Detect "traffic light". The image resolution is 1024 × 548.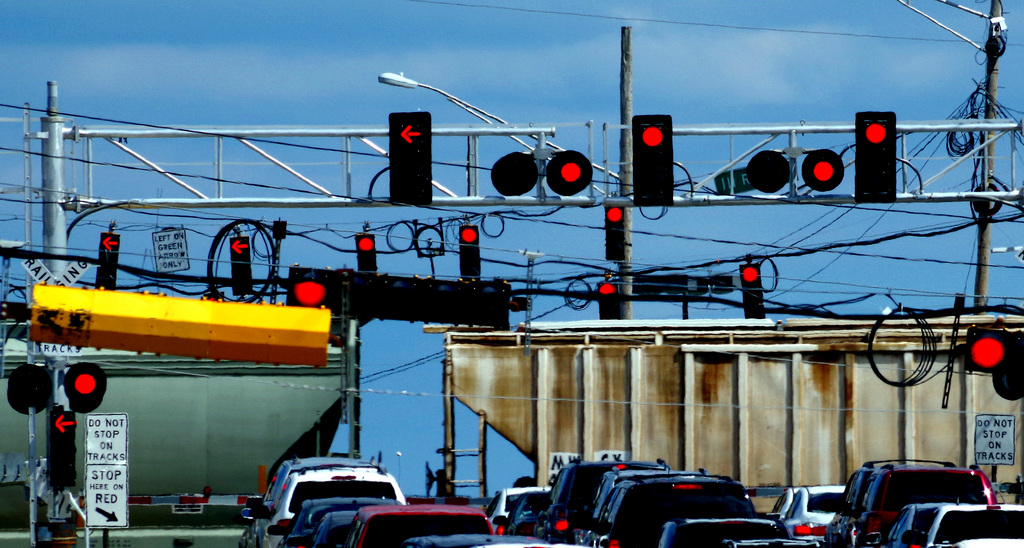
x1=966, y1=326, x2=1023, y2=403.
